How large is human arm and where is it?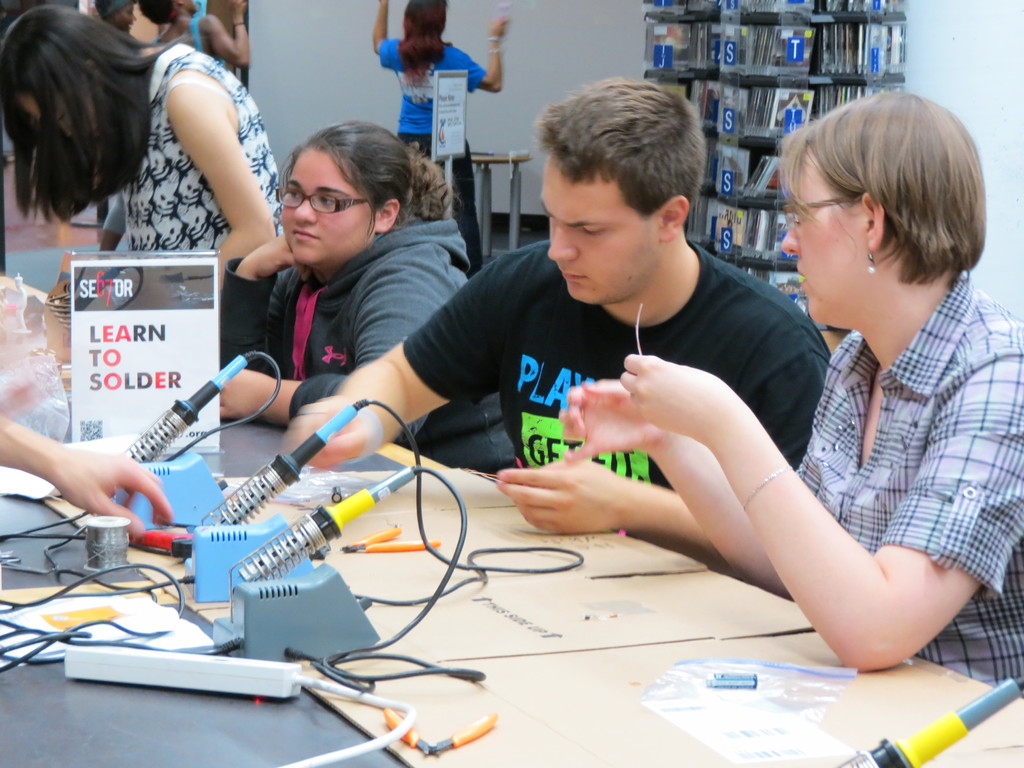
Bounding box: l=633, t=344, r=1023, b=677.
